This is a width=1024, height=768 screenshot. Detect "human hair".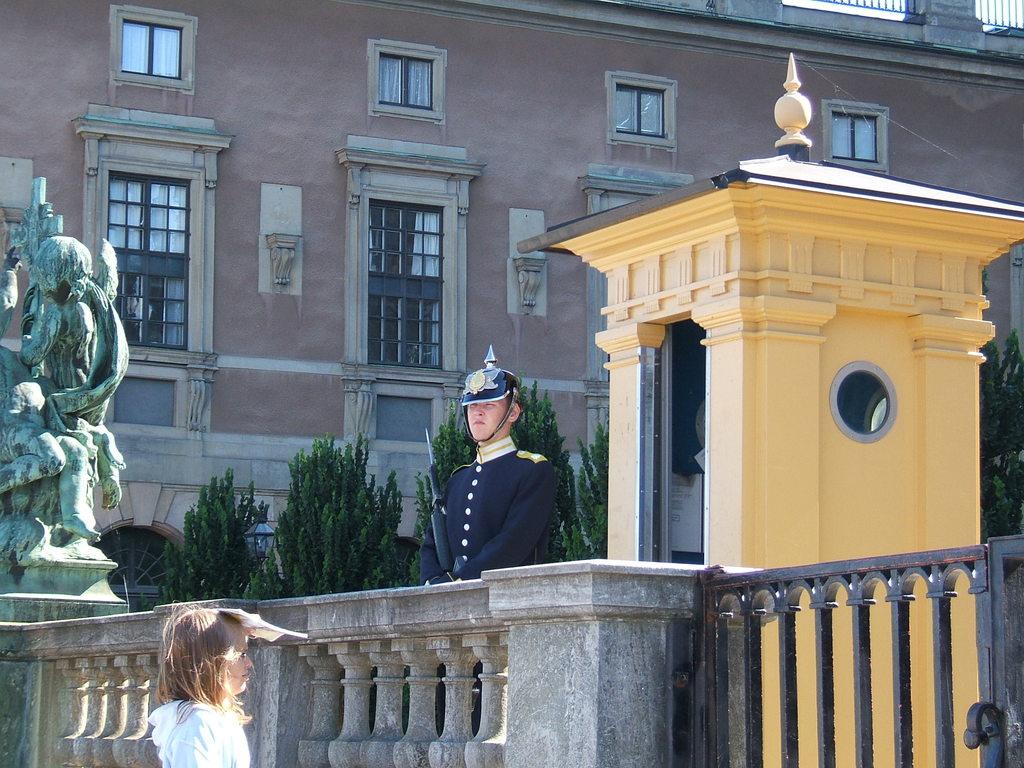
bbox(506, 390, 522, 410).
